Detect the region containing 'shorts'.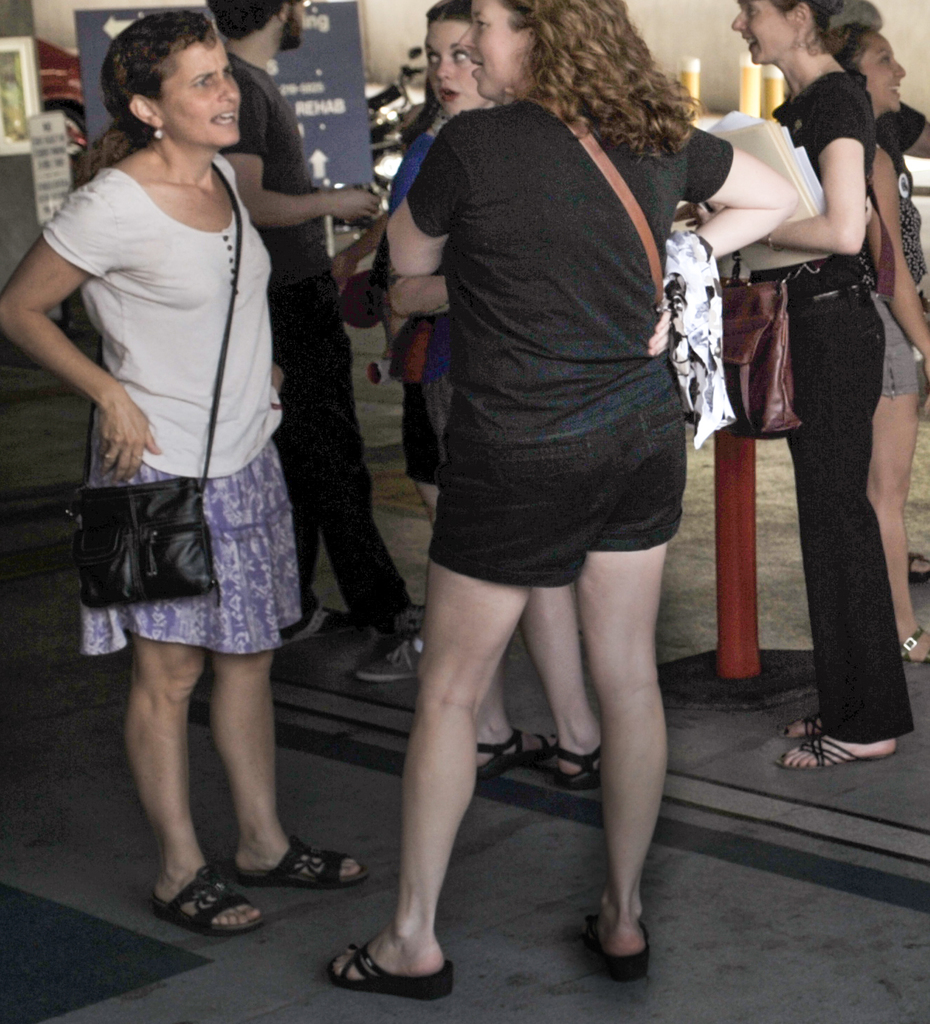
{"x1": 426, "y1": 390, "x2": 686, "y2": 588}.
